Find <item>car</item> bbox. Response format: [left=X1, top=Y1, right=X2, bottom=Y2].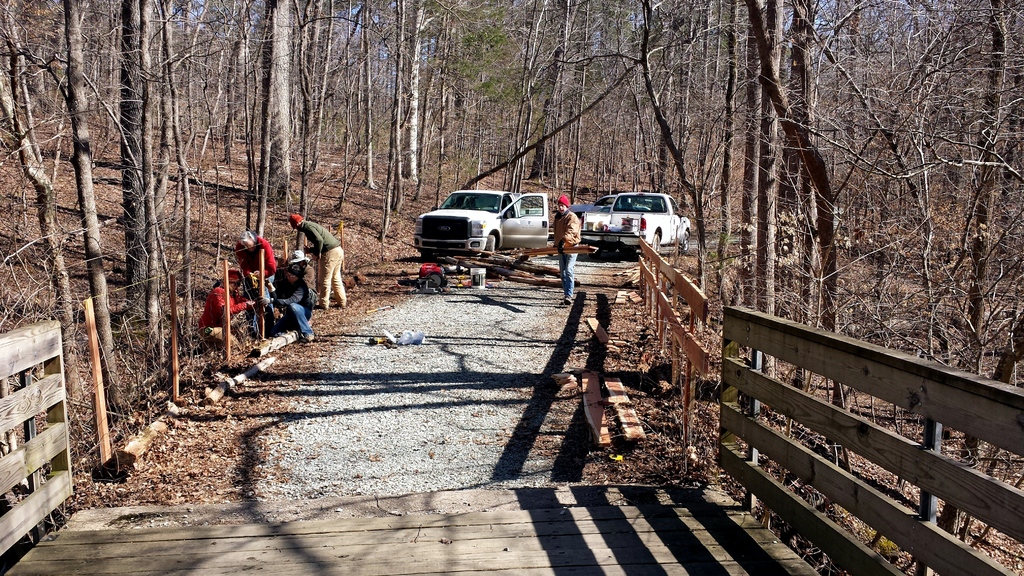
[left=406, top=184, right=586, bottom=262].
